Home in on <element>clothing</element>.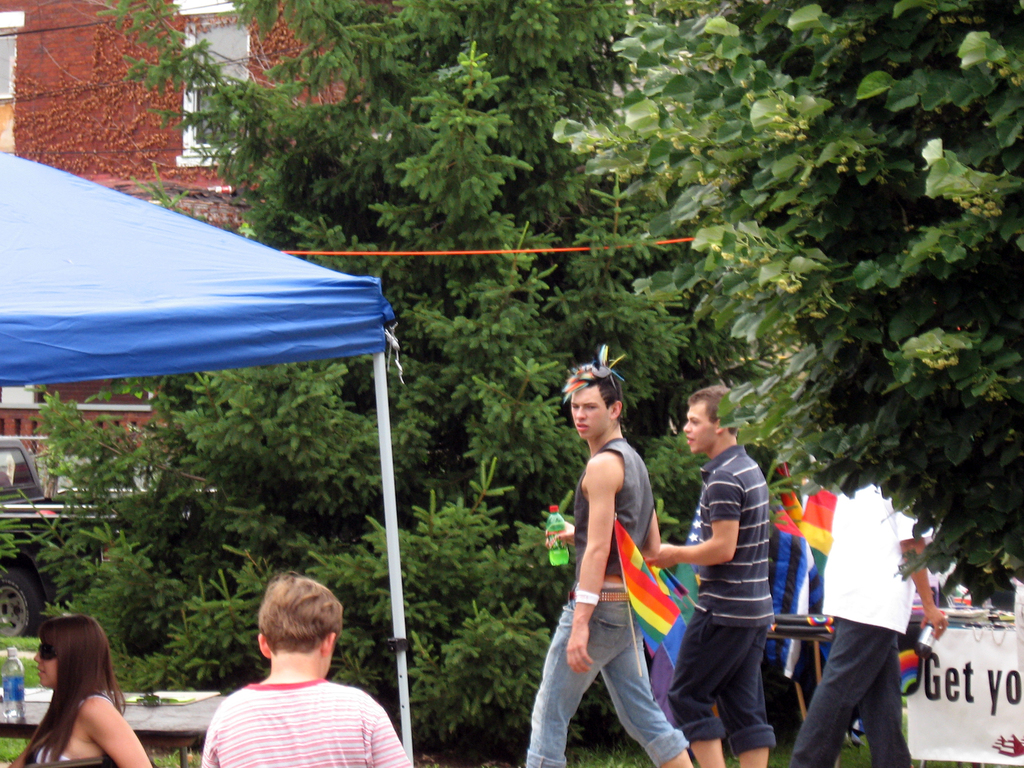
Homed in at box=[668, 444, 782, 749].
